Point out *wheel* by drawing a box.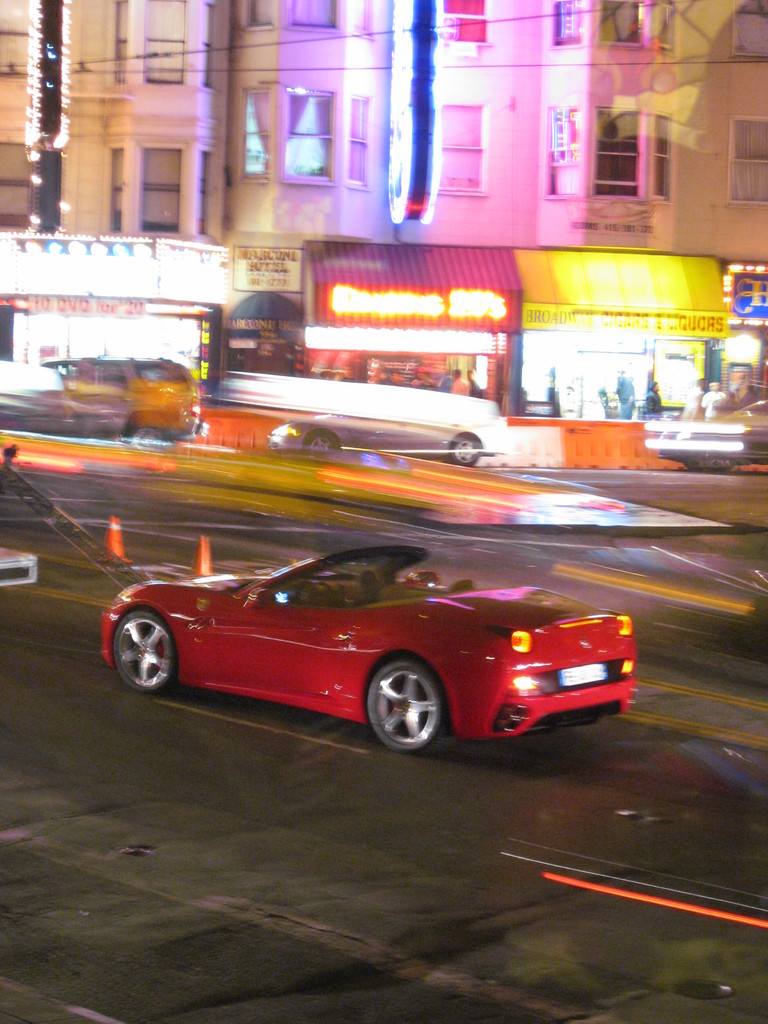
133, 422, 177, 455.
